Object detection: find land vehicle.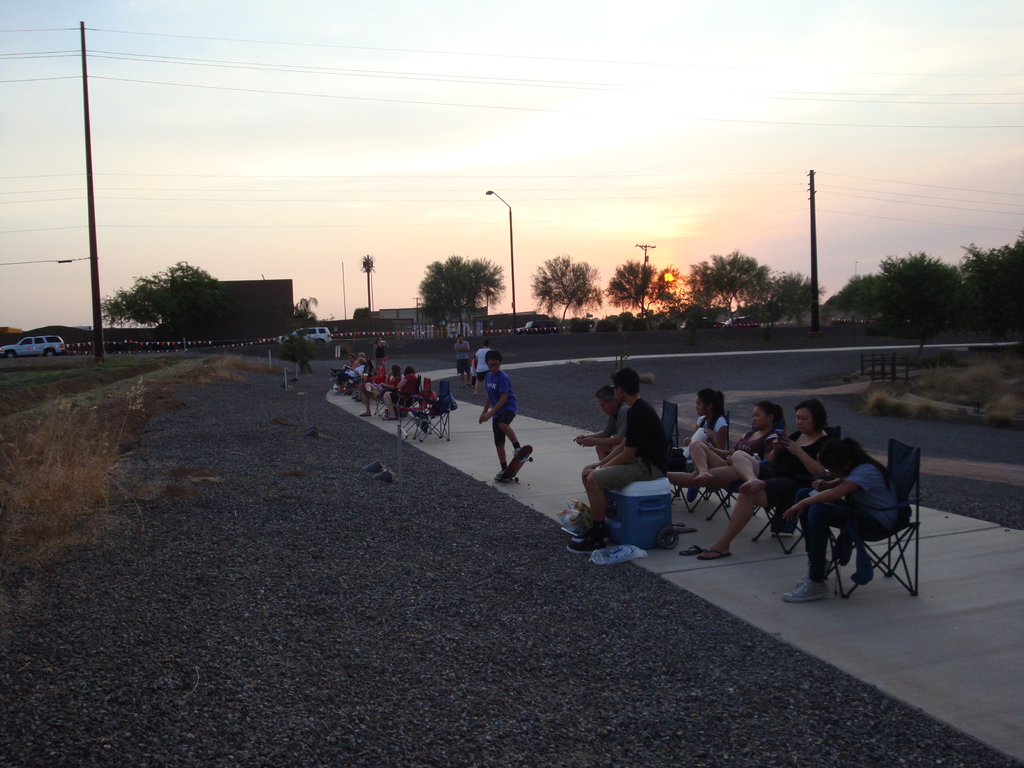
[x1=680, y1=316, x2=728, y2=328].
